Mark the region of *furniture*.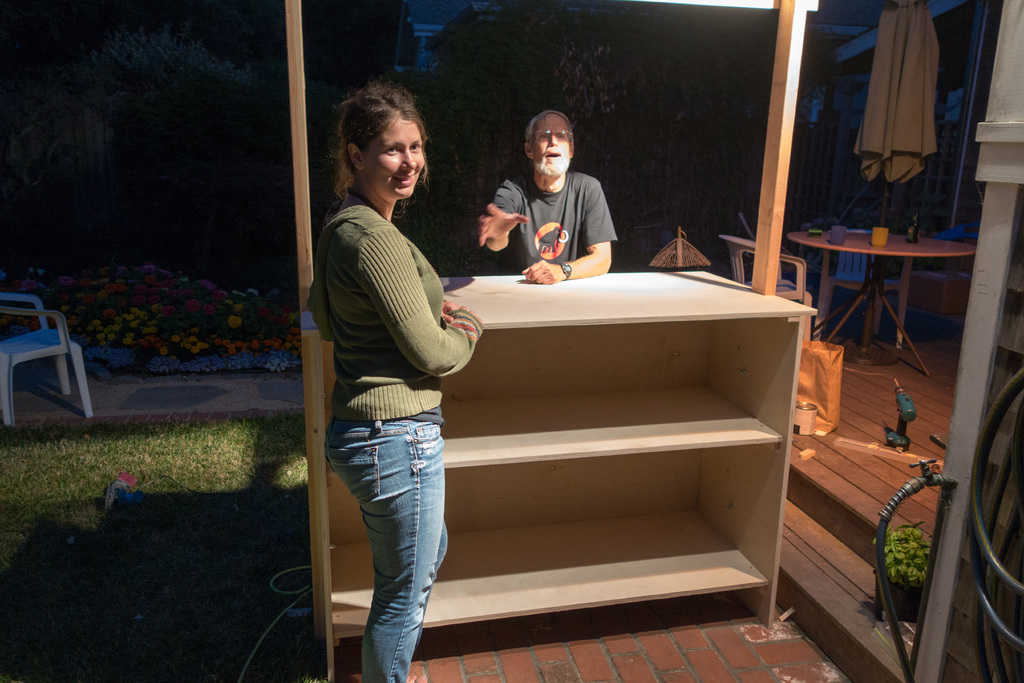
Region: bbox=(717, 231, 812, 339).
